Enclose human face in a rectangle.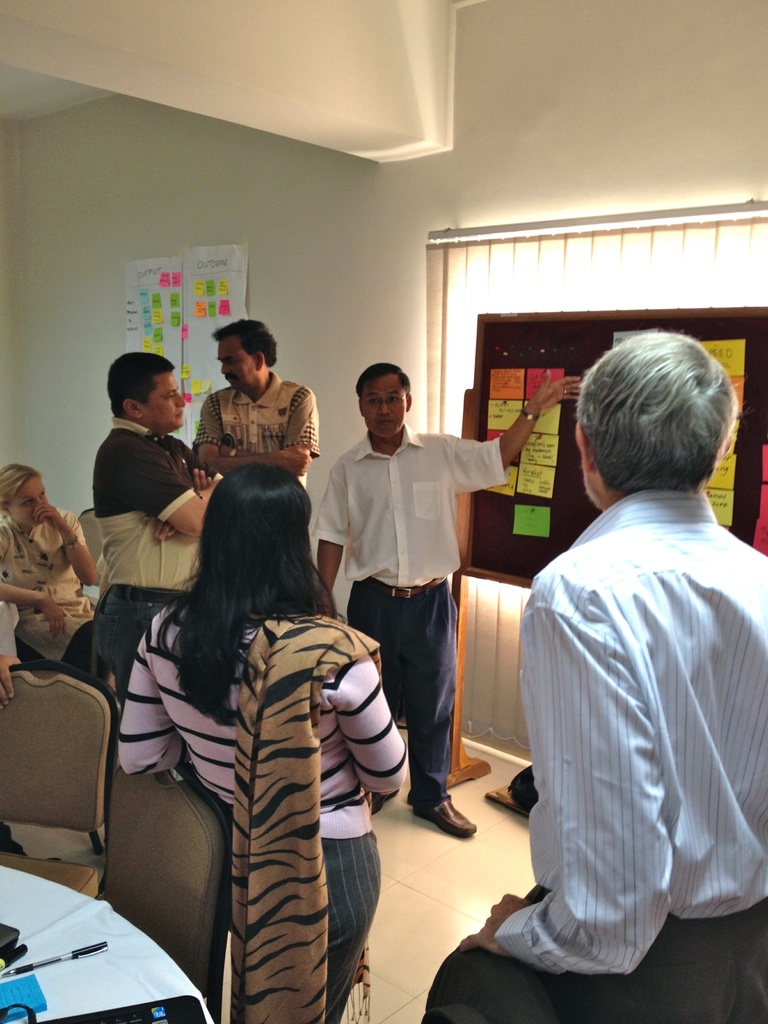
[360,370,409,438].
